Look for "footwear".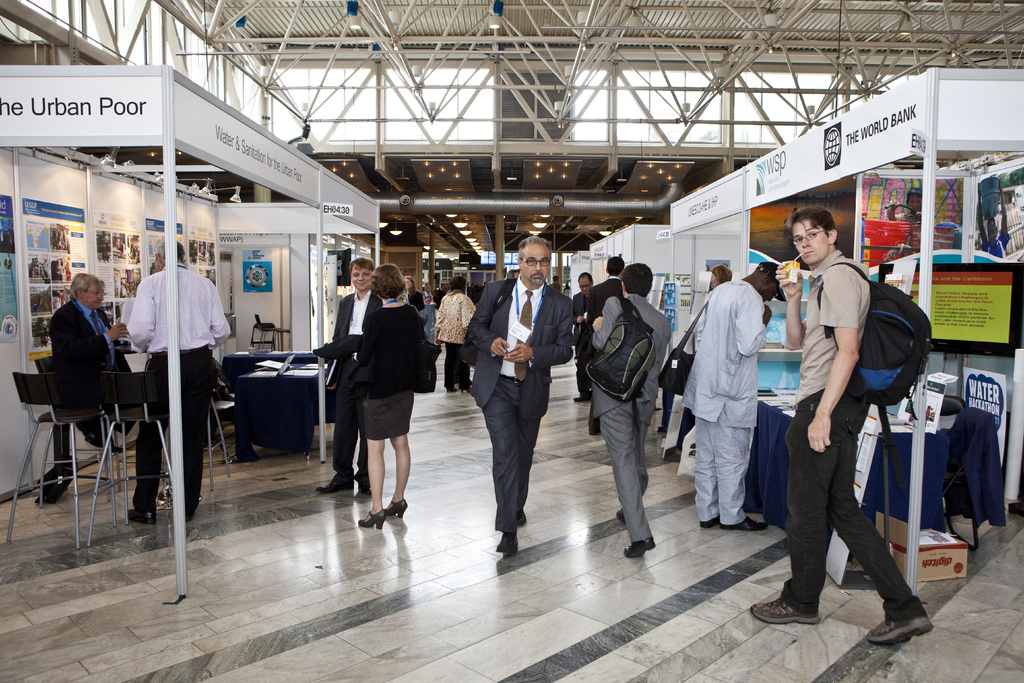
Found: {"left": 699, "top": 515, "right": 719, "bottom": 528}.
